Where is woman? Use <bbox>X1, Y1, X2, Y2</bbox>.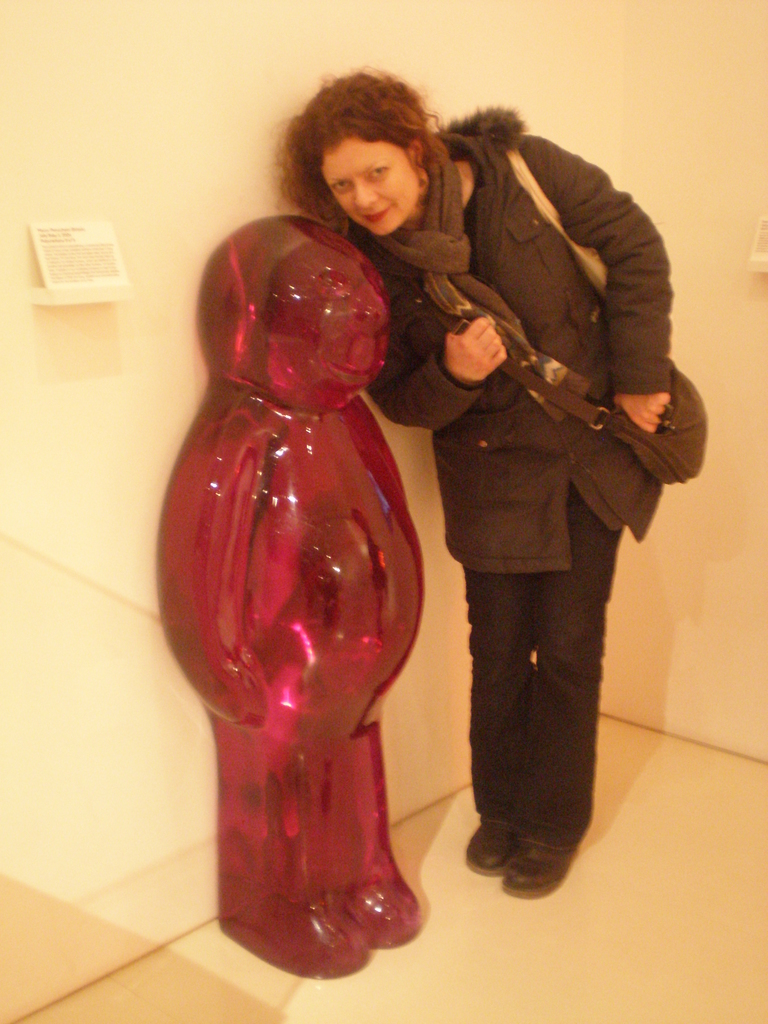
<bbox>275, 61, 705, 898</bbox>.
